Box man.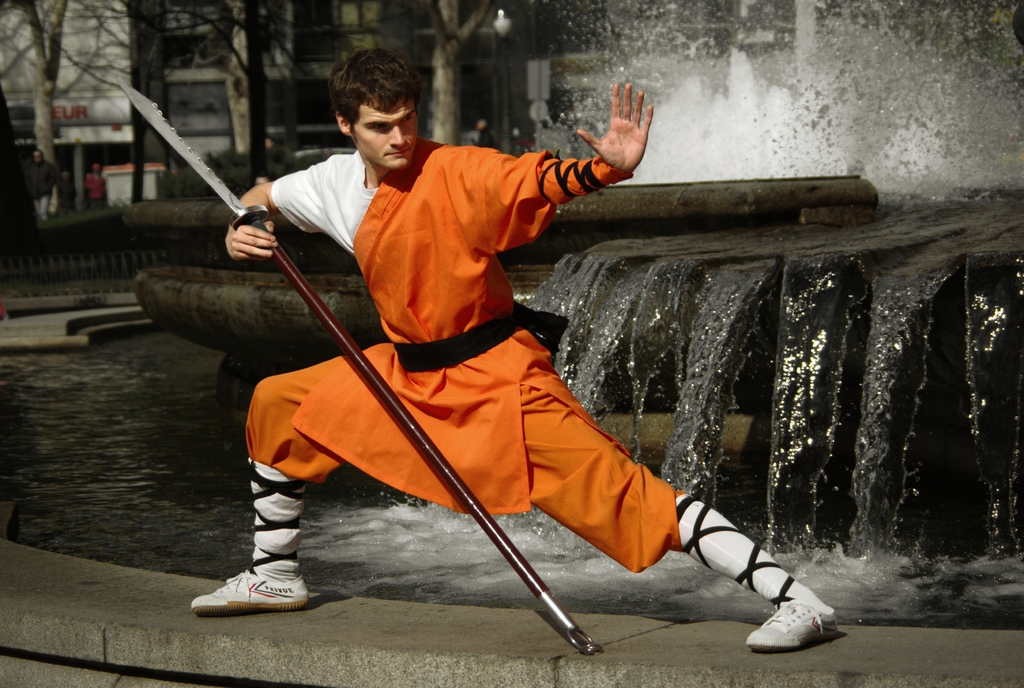
rect(81, 162, 108, 216).
